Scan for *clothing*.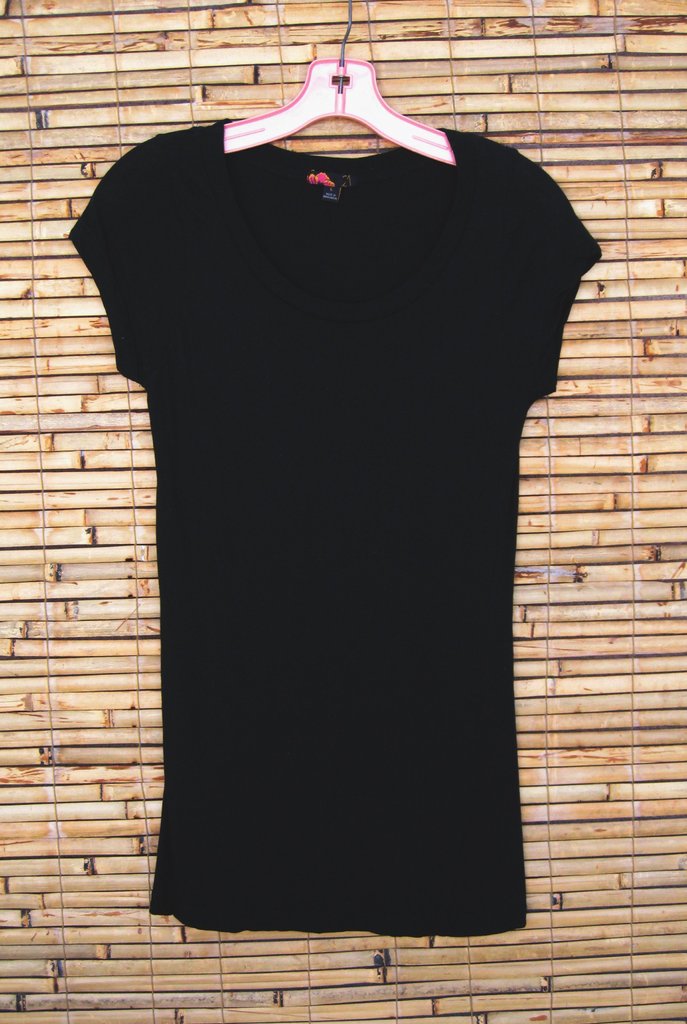
Scan result: <region>44, 81, 618, 940</region>.
